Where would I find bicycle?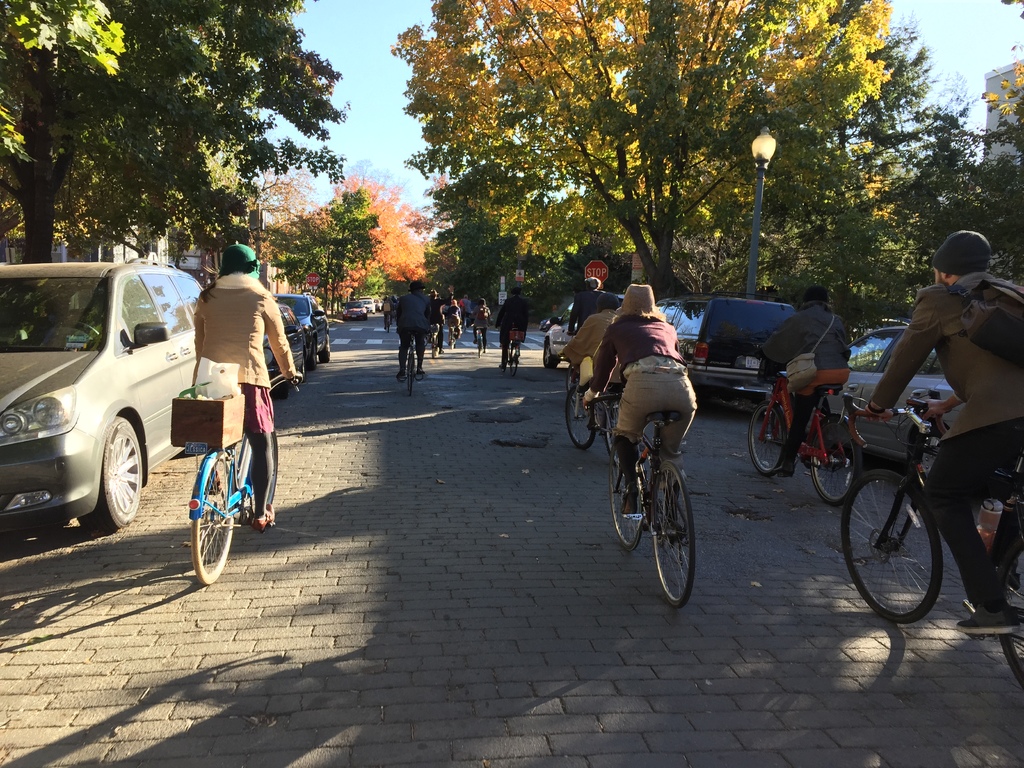
At BBox(447, 314, 460, 352).
